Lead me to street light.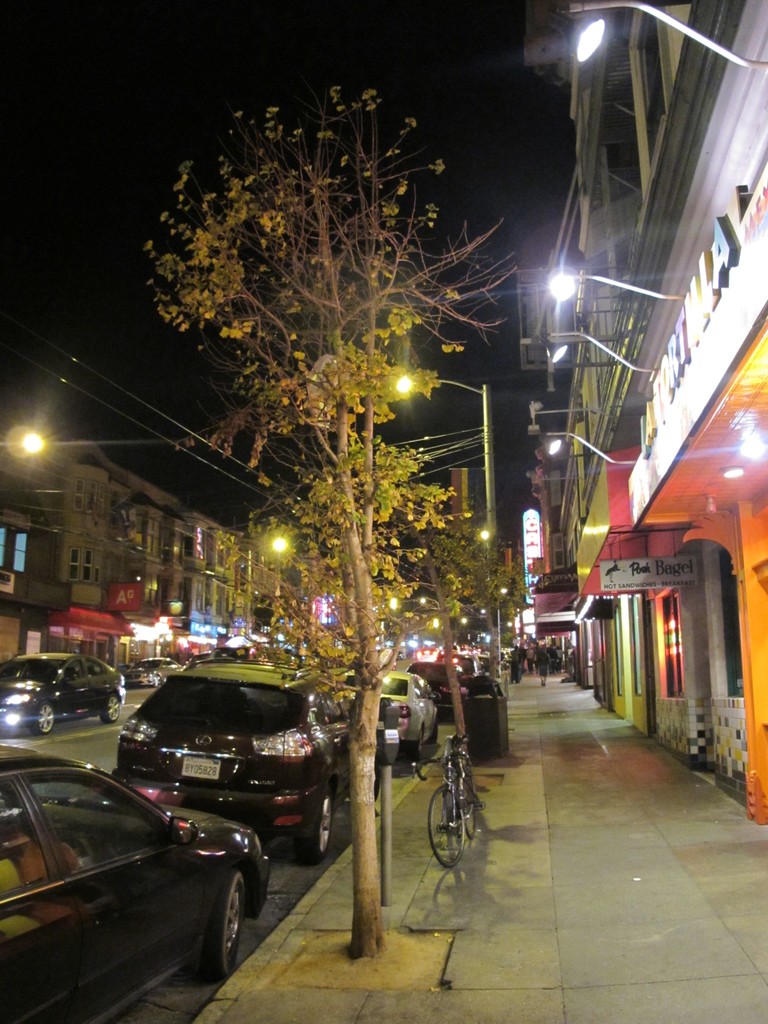
Lead to 472/529/492/538.
